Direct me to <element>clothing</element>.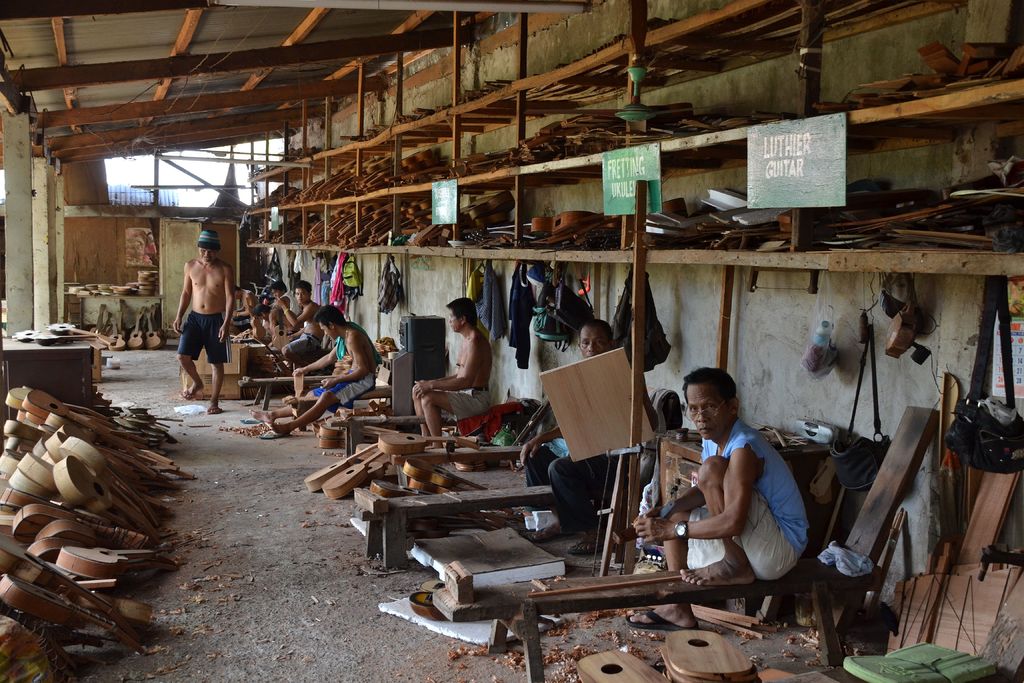
Direction: (317,365,376,418).
